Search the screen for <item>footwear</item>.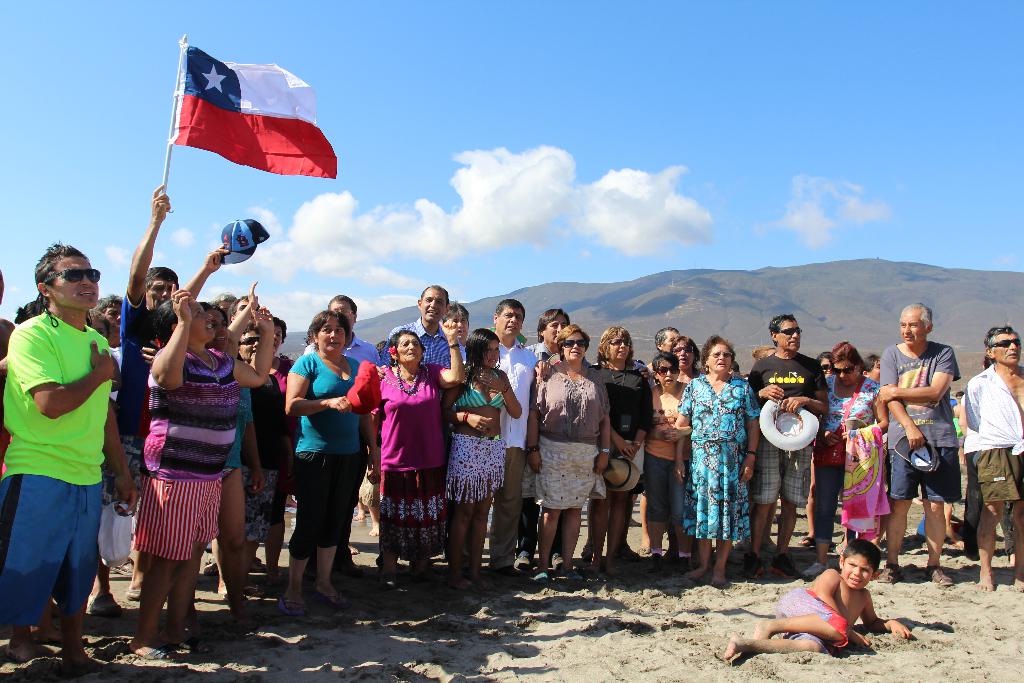
Found at BBox(535, 573, 550, 587).
